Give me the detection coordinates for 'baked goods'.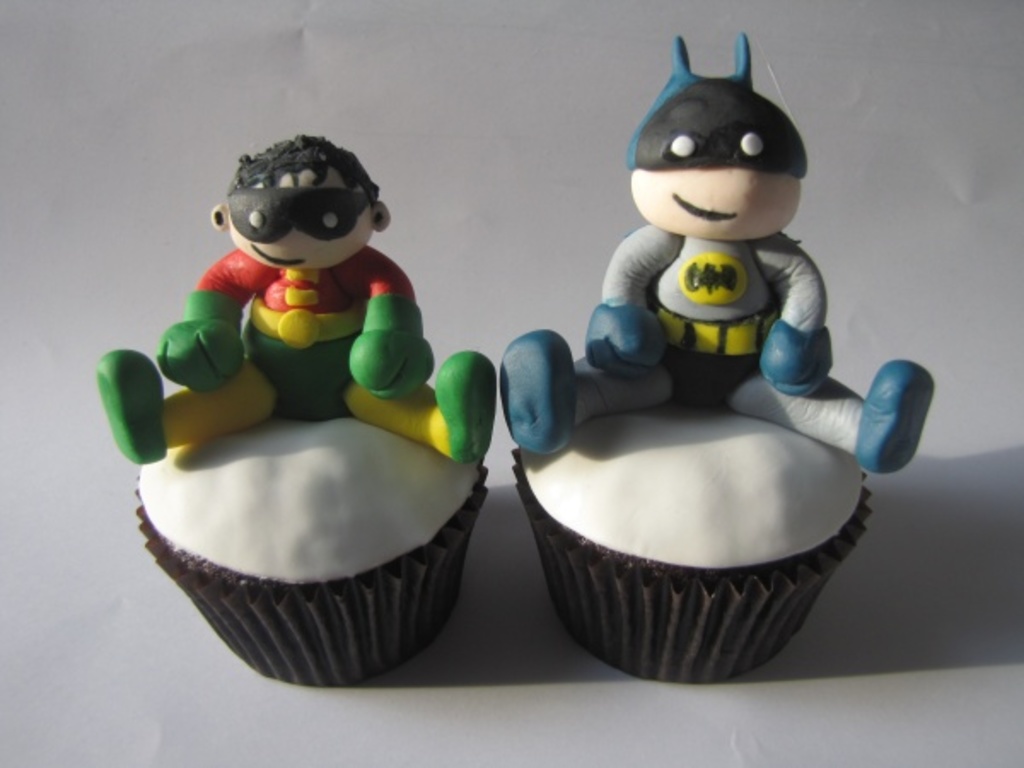
[x1=135, y1=416, x2=490, y2=689].
